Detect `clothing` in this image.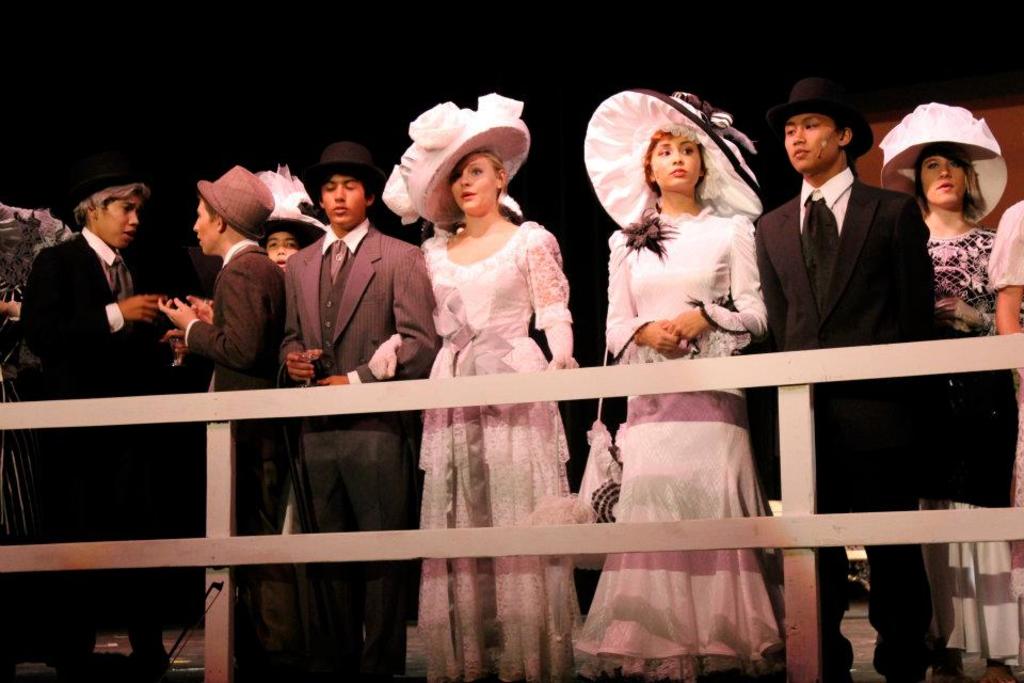
Detection: 0:277:32:542.
